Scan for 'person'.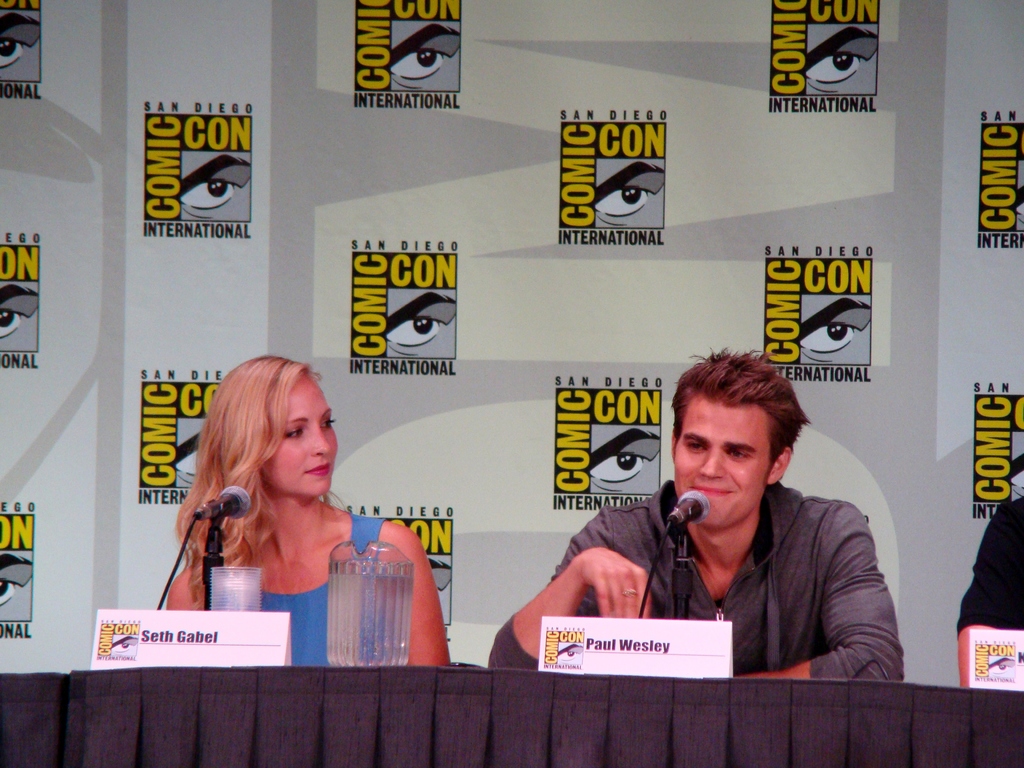
Scan result: bbox=(166, 353, 449, 662).
